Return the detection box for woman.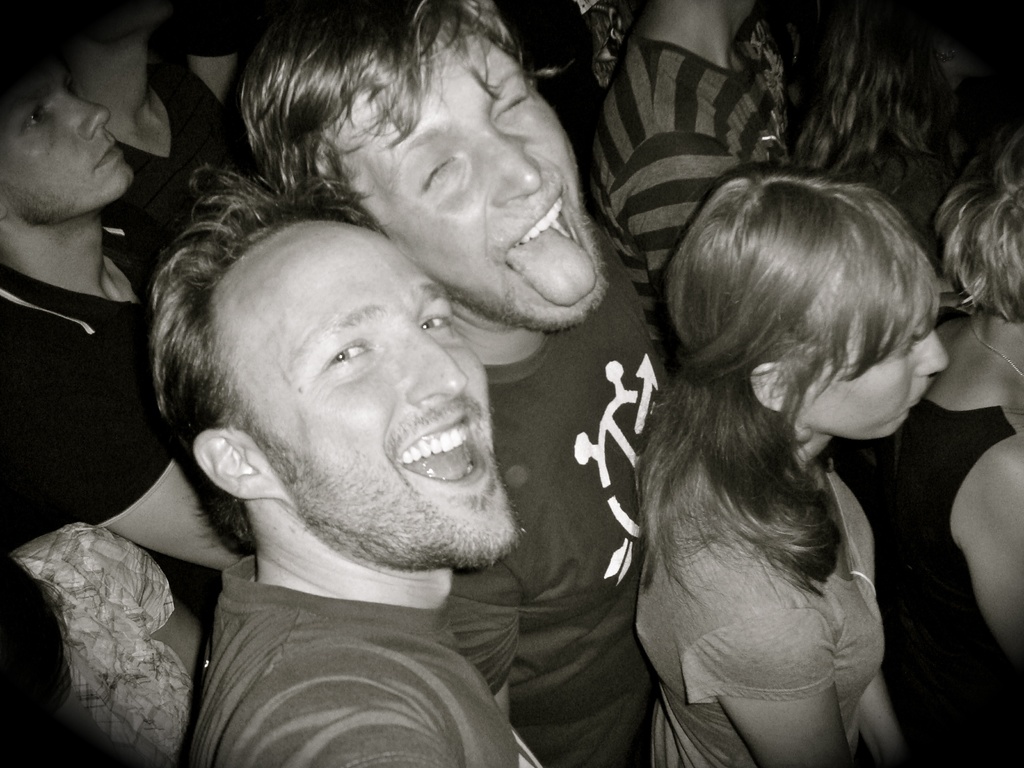
pyautogui.locateOnScreen(828, 120, 1023, 767).
